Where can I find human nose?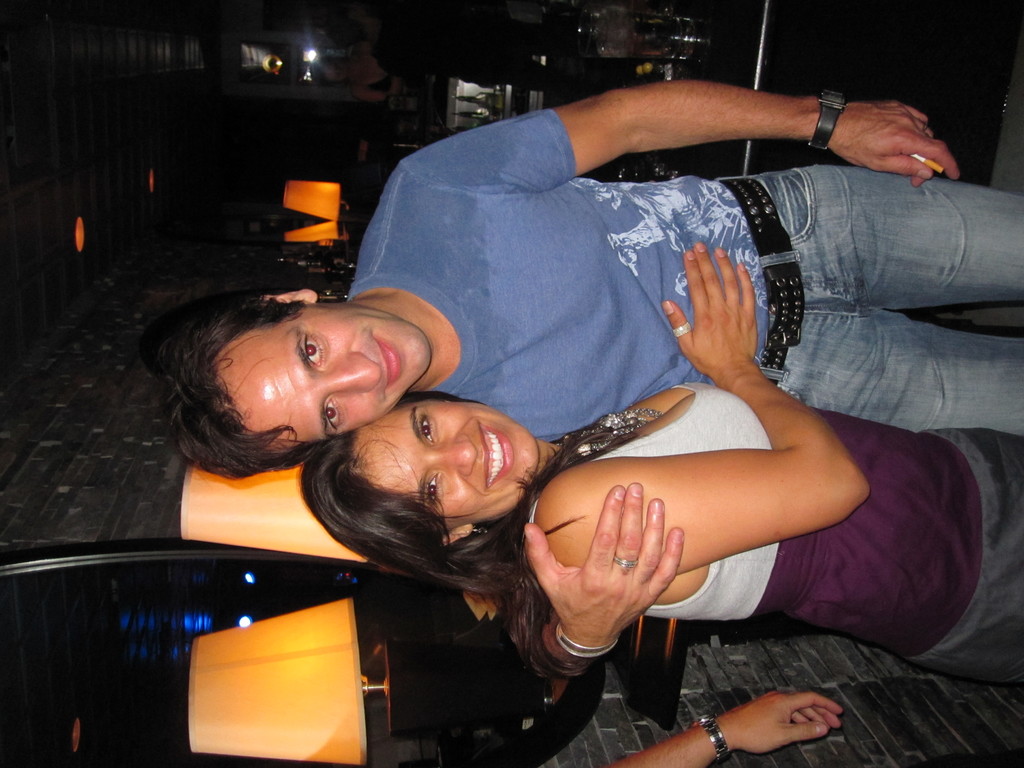
You can find it at pyautogui.locateOnScreen(440, 433, 477, 476).
